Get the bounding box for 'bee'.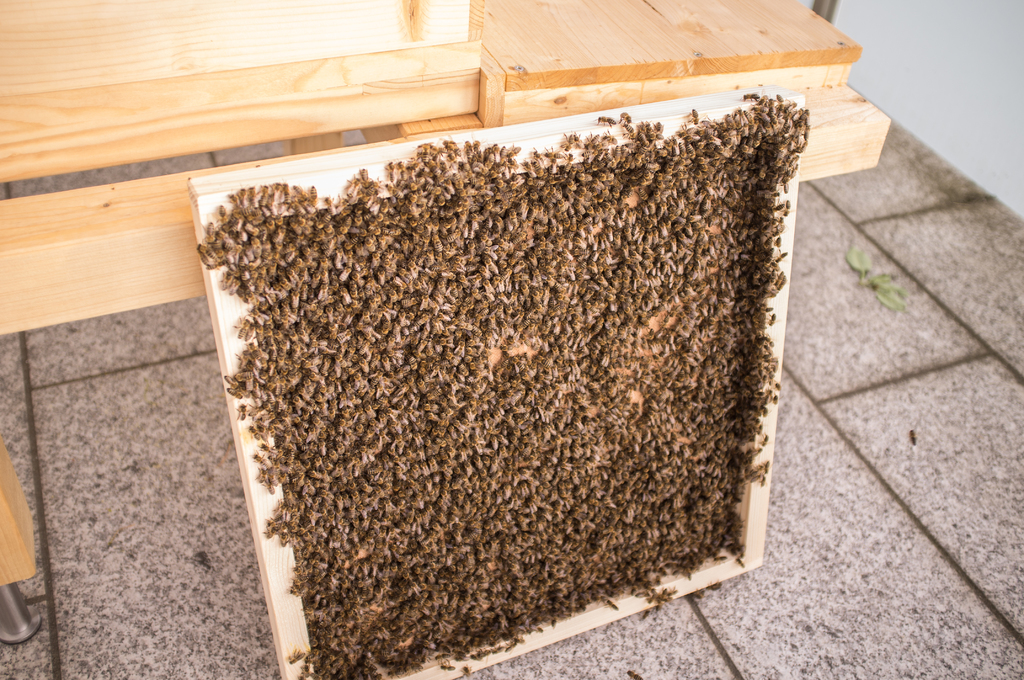
bbox=(246, 206, 260, 218).
